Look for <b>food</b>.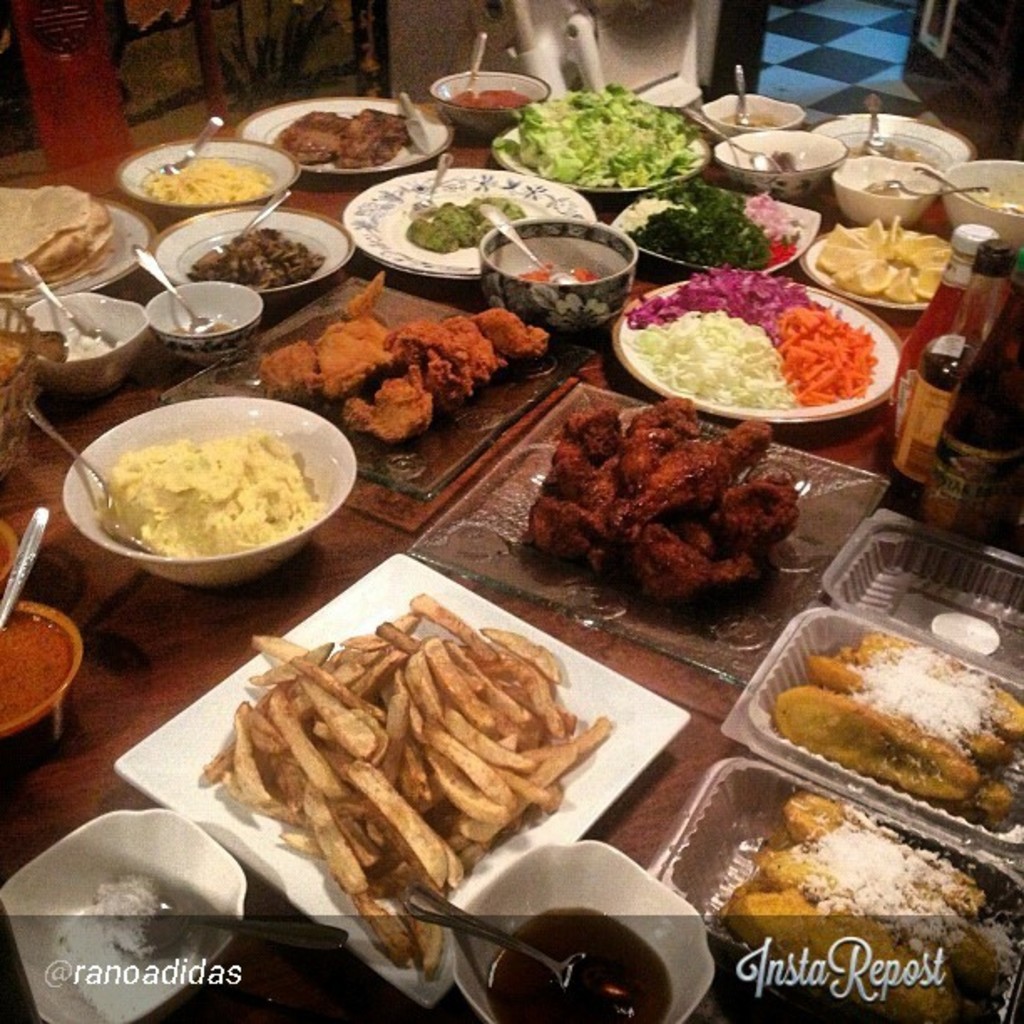
Found: 0 609 74 726.
